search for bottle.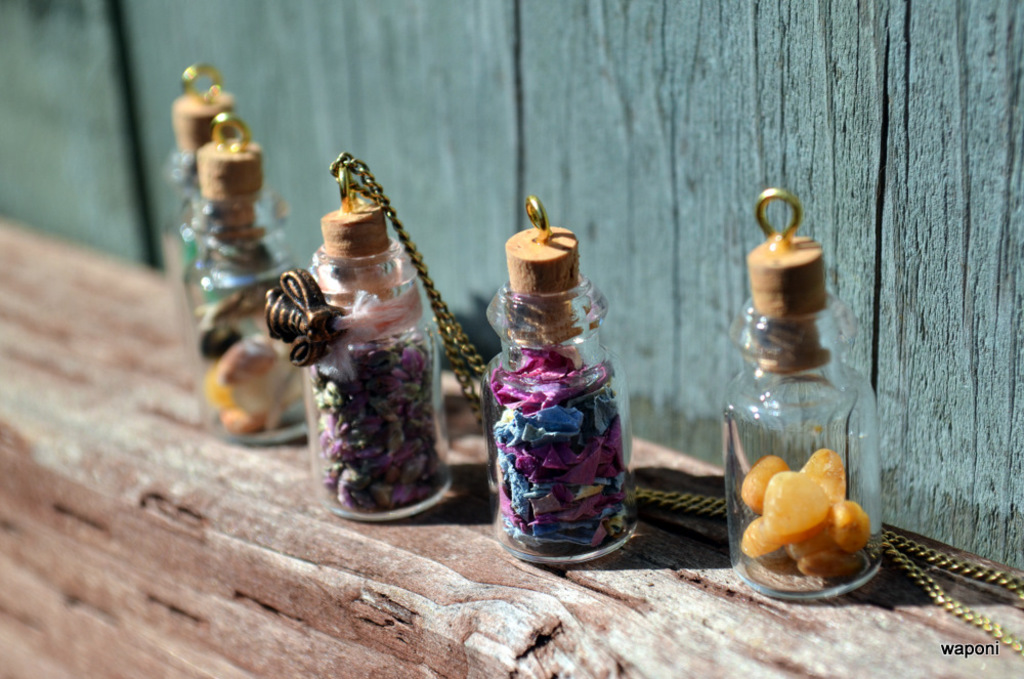
Found at locate(262, 157, 456, 515).
